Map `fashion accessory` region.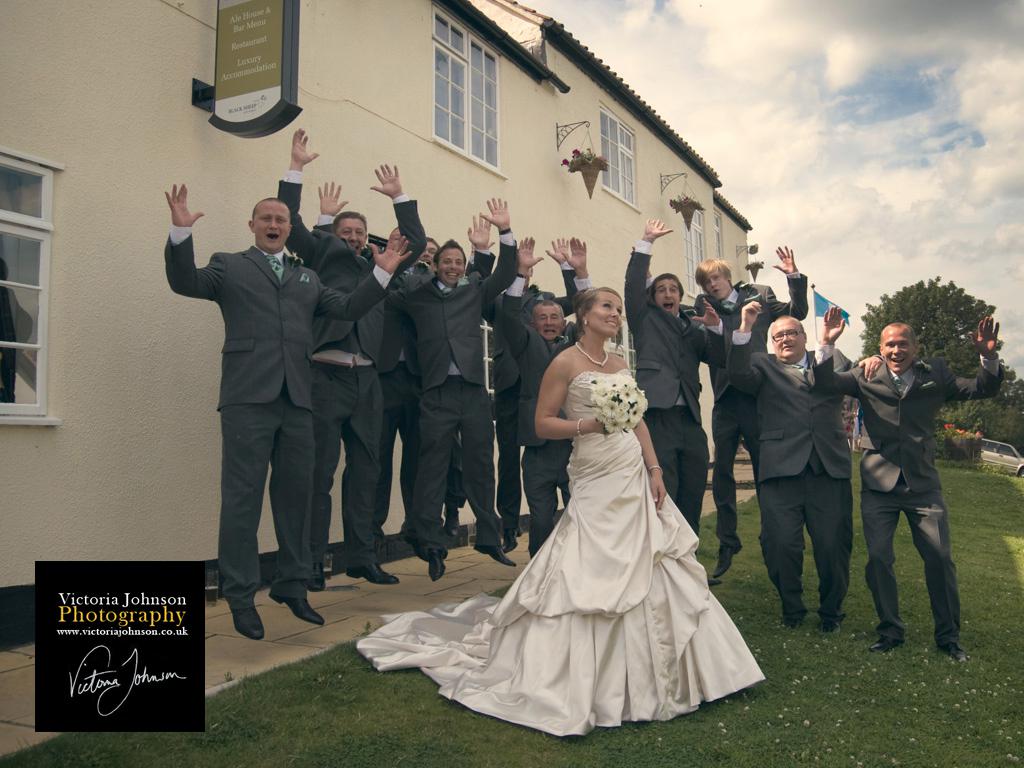
Mapped to x1=650 y1=465 x2=664 y2=477.
